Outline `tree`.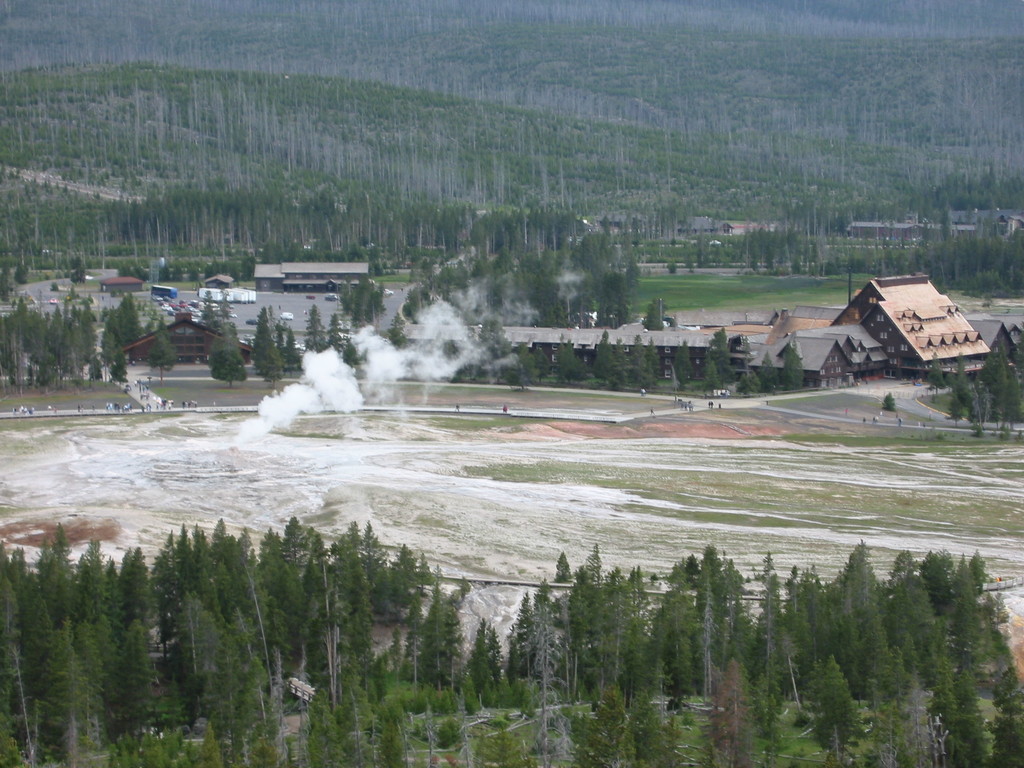
Outline: detection(737, 371, 761, 397).
